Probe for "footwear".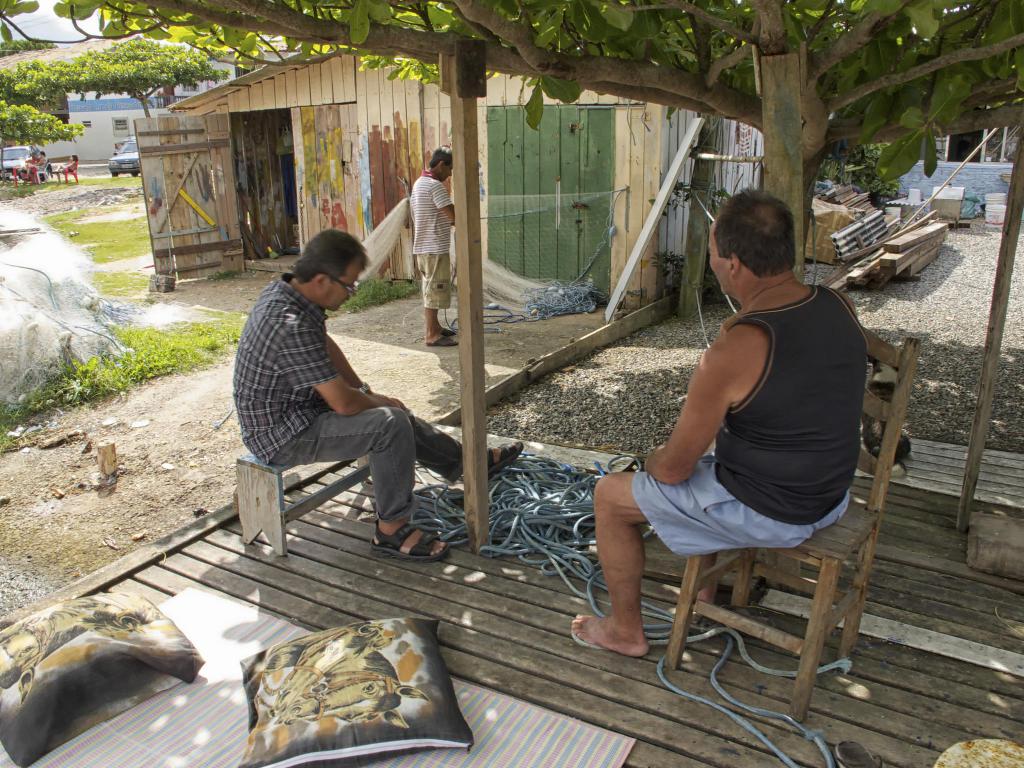
Probe result: <box>486,437,528,484</box>.
